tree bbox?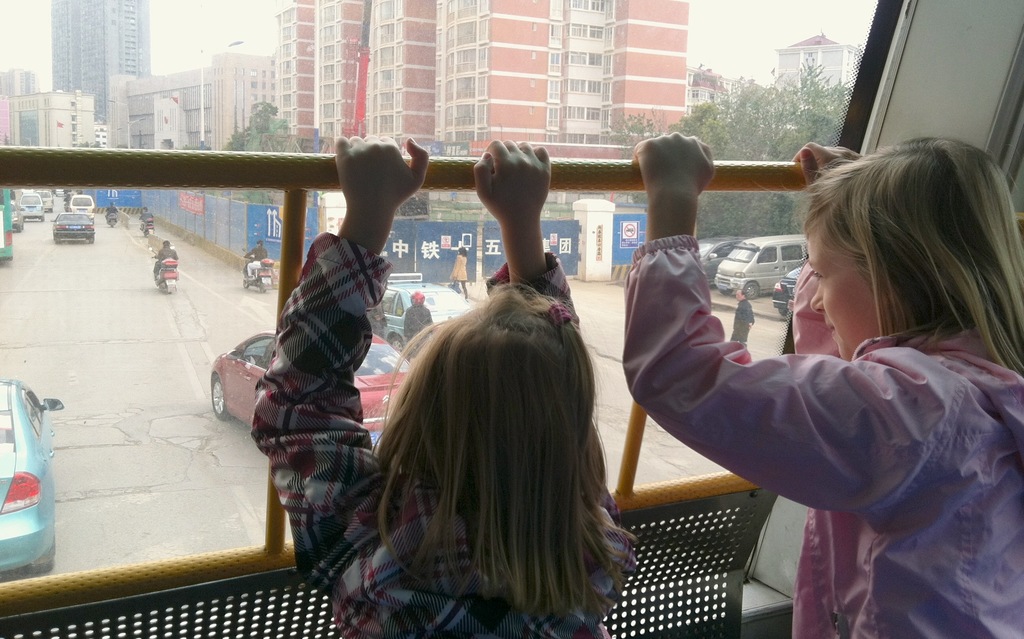
[left=635, top=47, right=849, bottom=226]
